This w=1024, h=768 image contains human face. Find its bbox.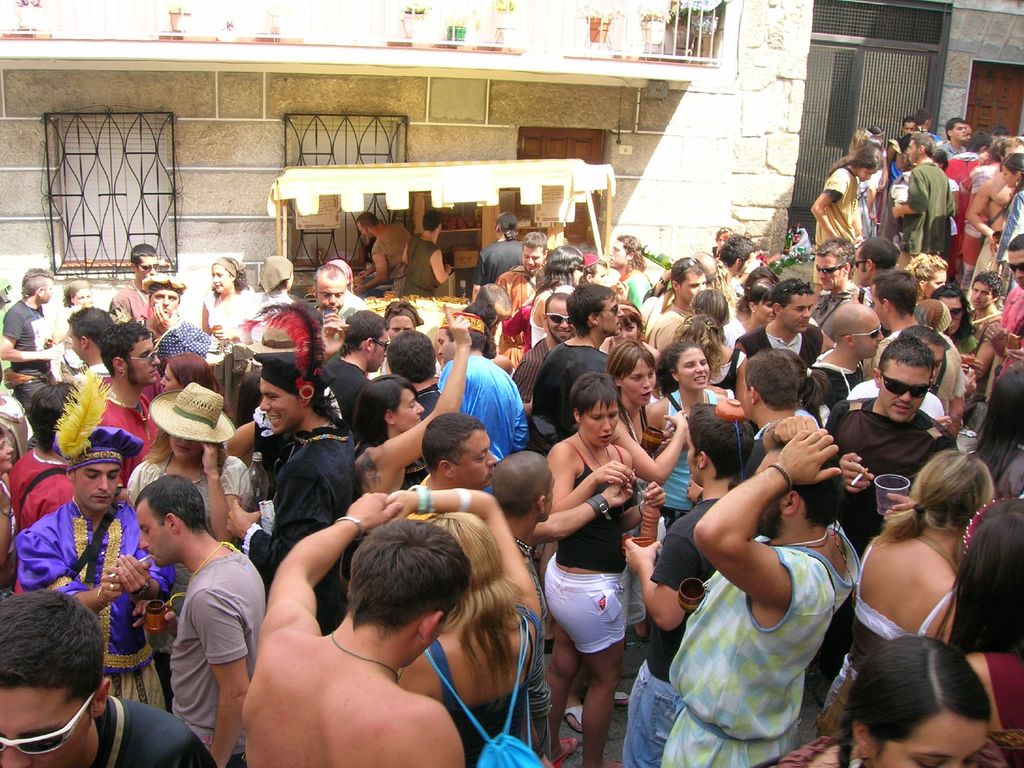
(598, 299, 625, 335).
